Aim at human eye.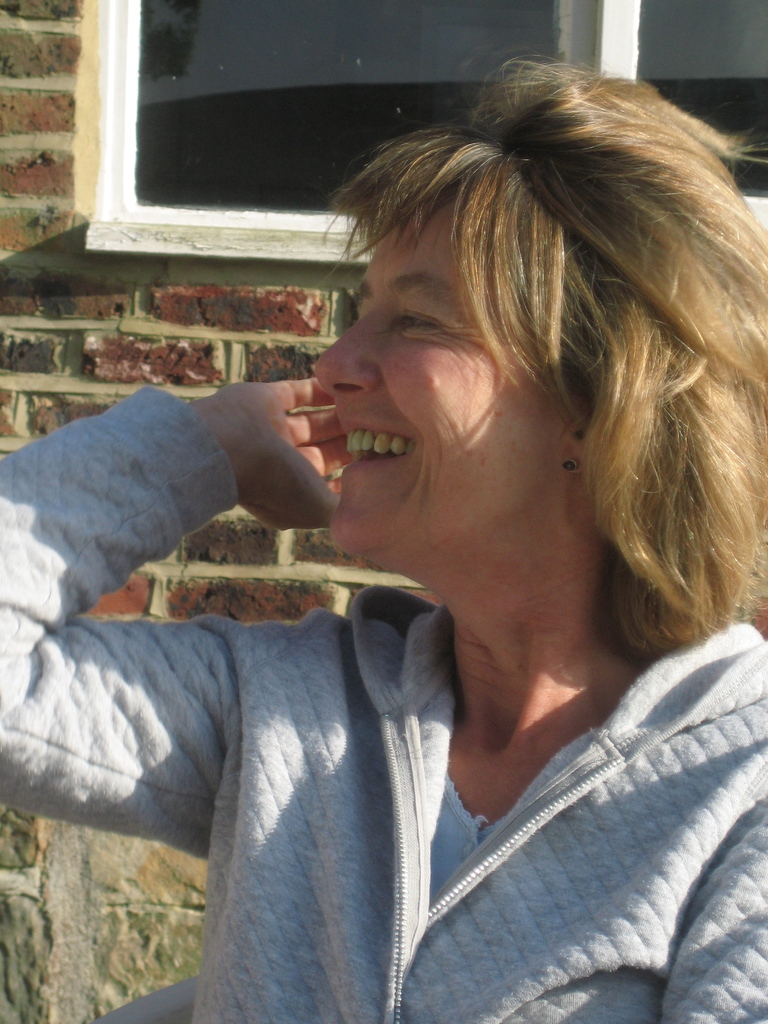
Aimed at detection(369, 307, 449, 346).
